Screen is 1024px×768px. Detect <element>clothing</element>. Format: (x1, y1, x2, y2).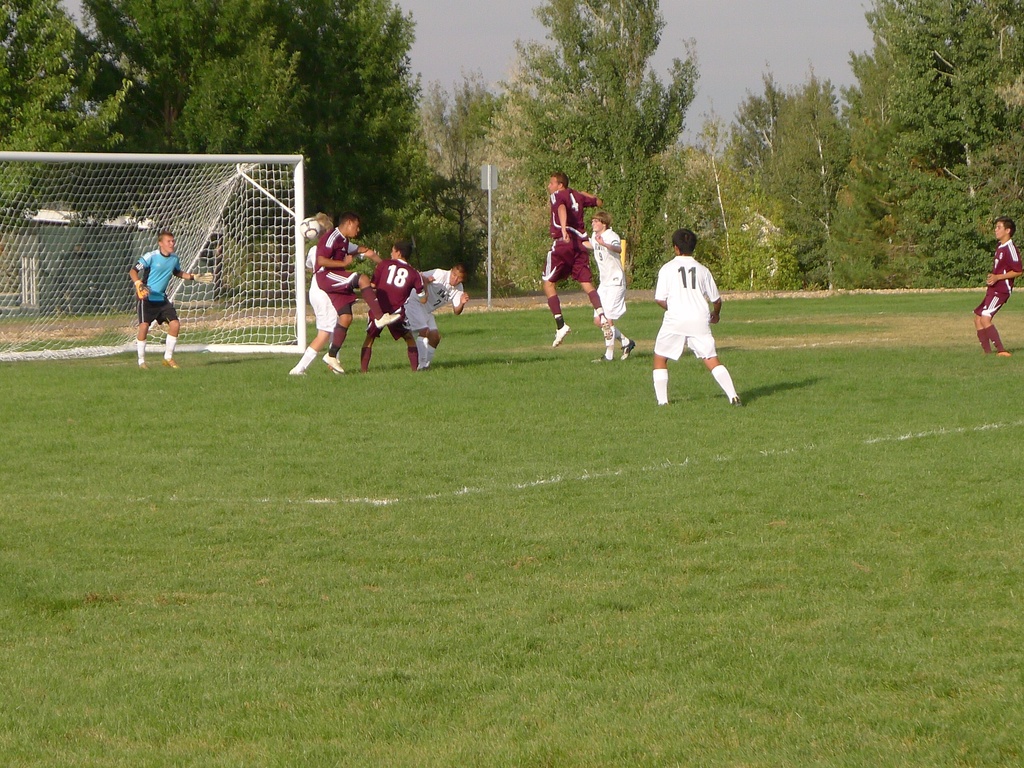
(973, 234, 1023, 315).
